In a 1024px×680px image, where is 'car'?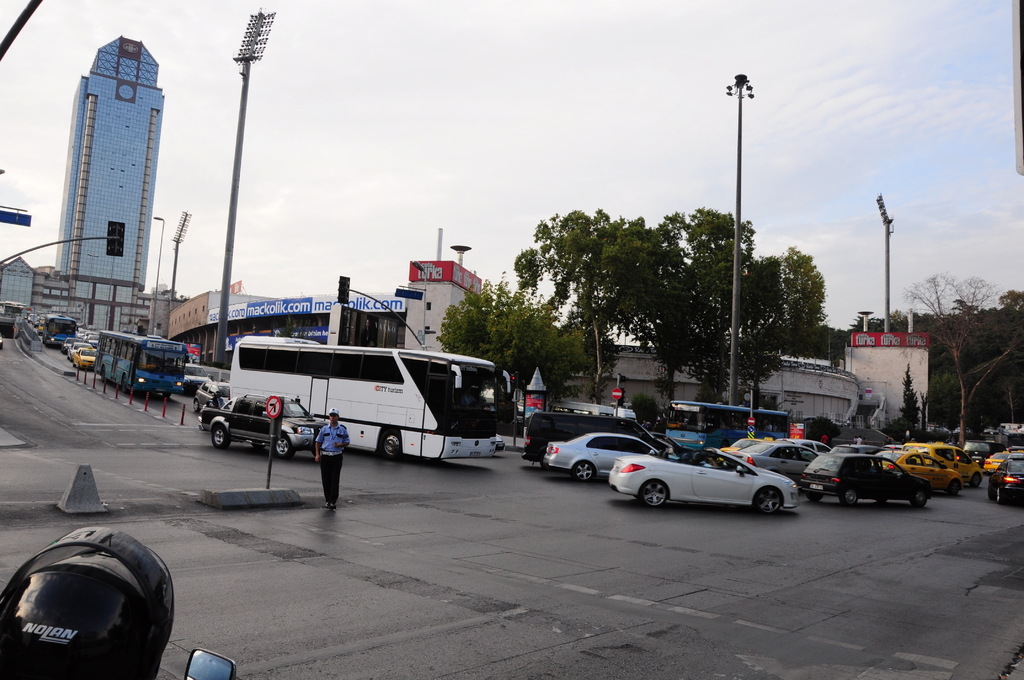
Rect(184, 365, 213, 395).
